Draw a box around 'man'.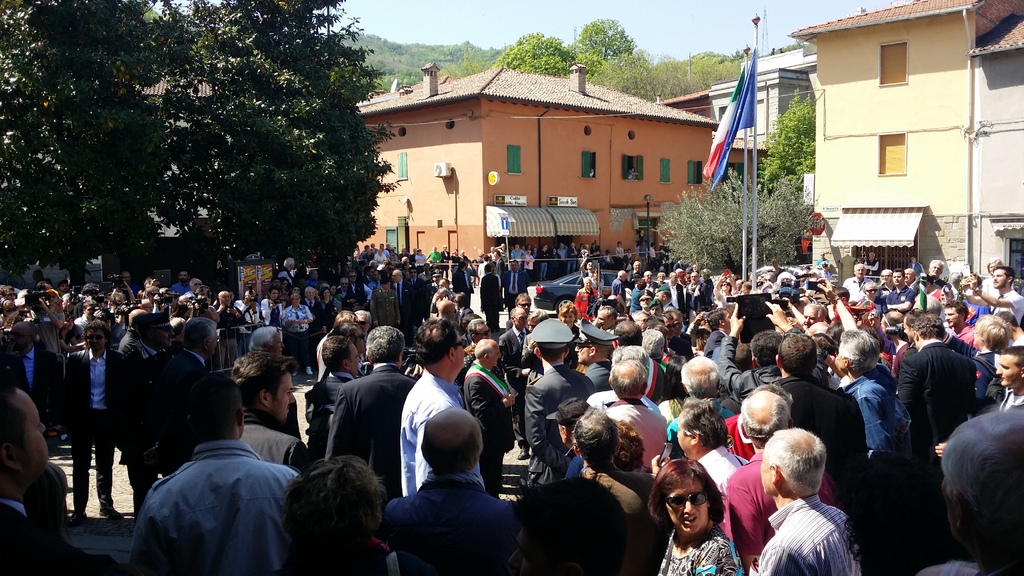
box=[715, 300, 784, 401].
